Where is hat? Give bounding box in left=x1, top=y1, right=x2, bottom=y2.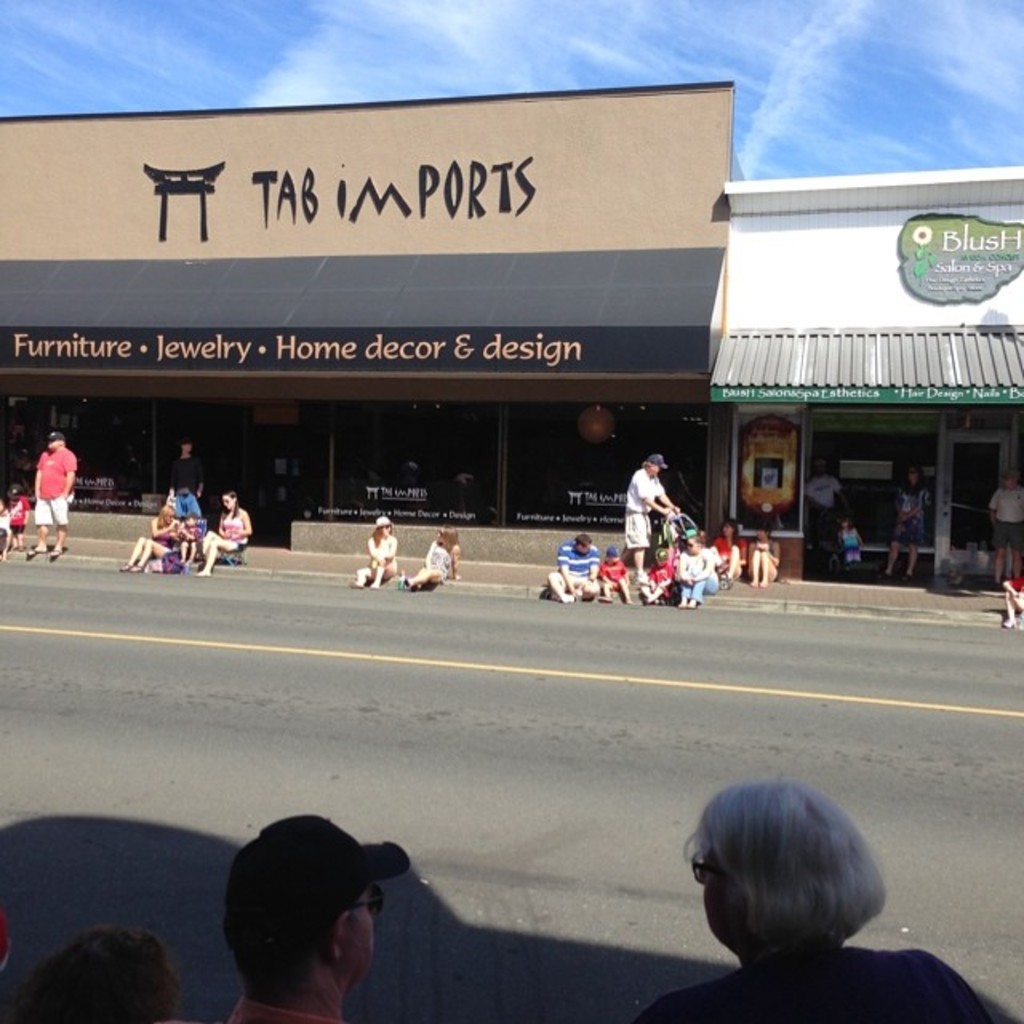
left=42, top=430, right=66, bottom=442.
